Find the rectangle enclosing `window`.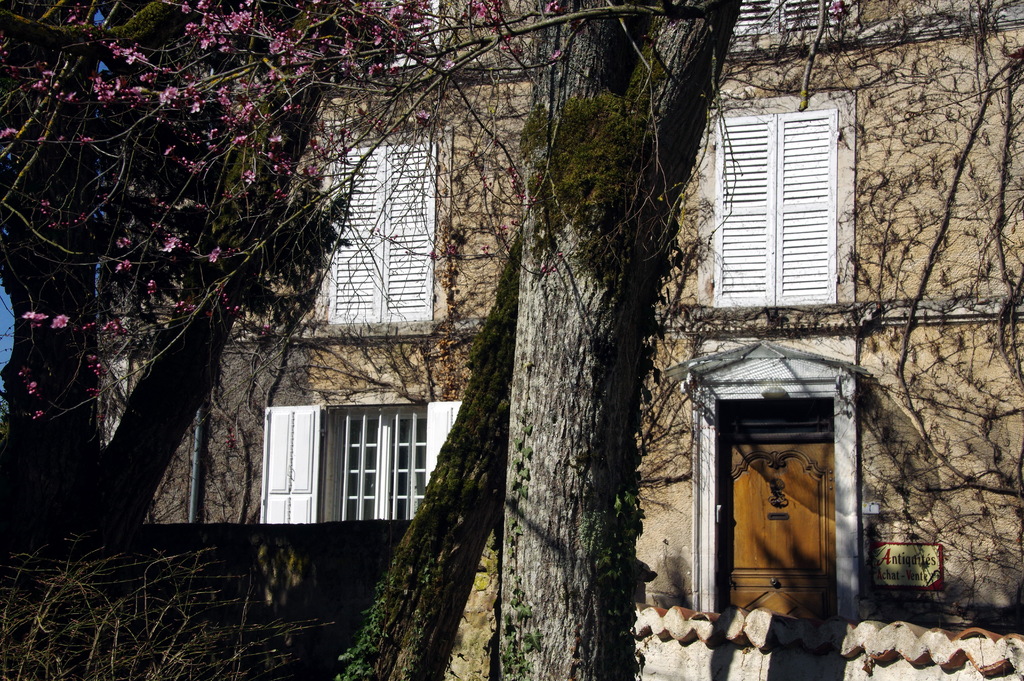
bbox(724, 0, 865, 50).
